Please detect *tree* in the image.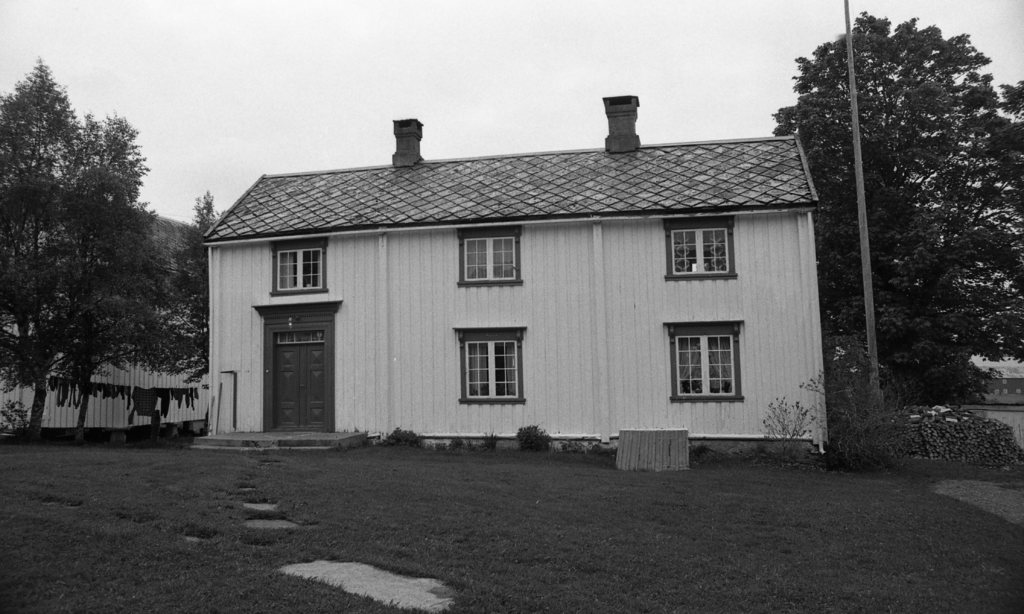
180,187,219,388.
